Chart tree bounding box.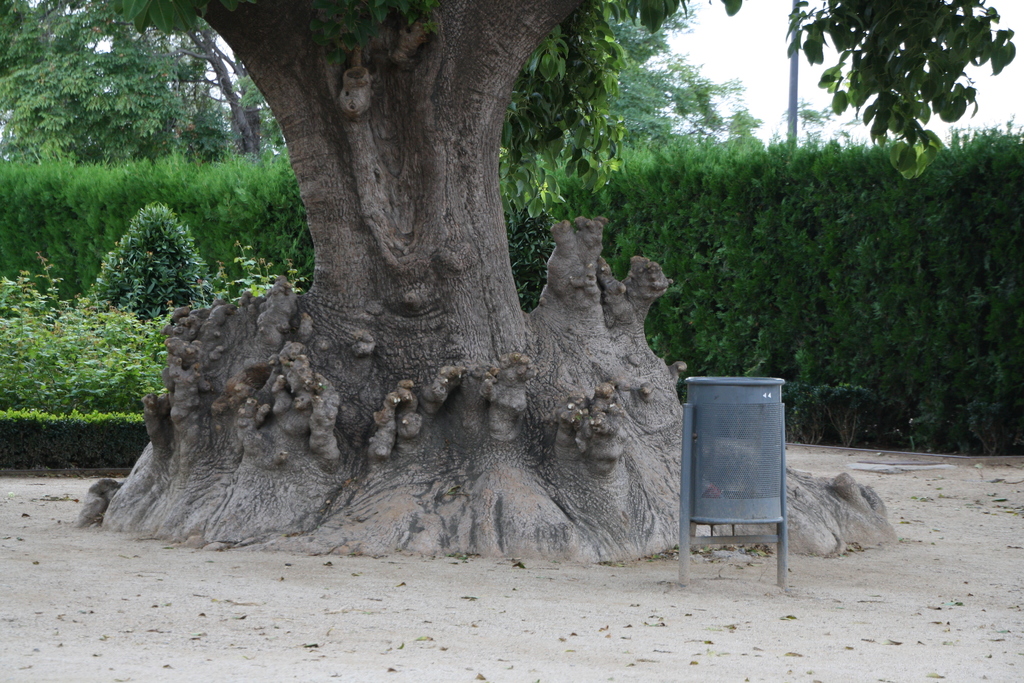
Charted: [493, 0, 756, 247].
